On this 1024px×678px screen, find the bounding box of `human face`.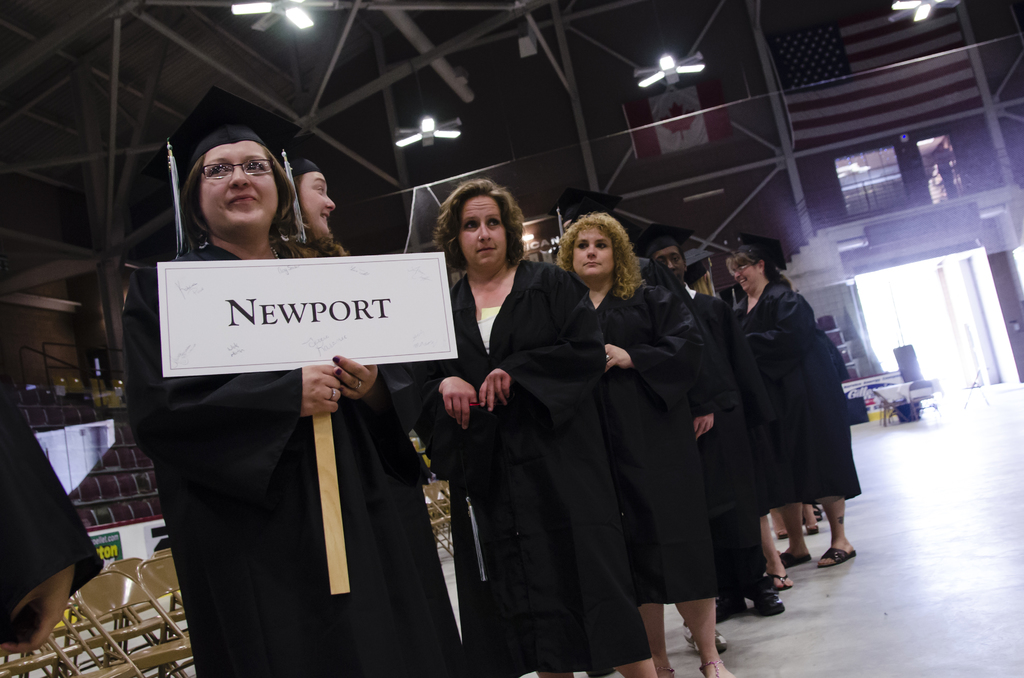
Bounding box: <box>193,136,278,234</box>.
